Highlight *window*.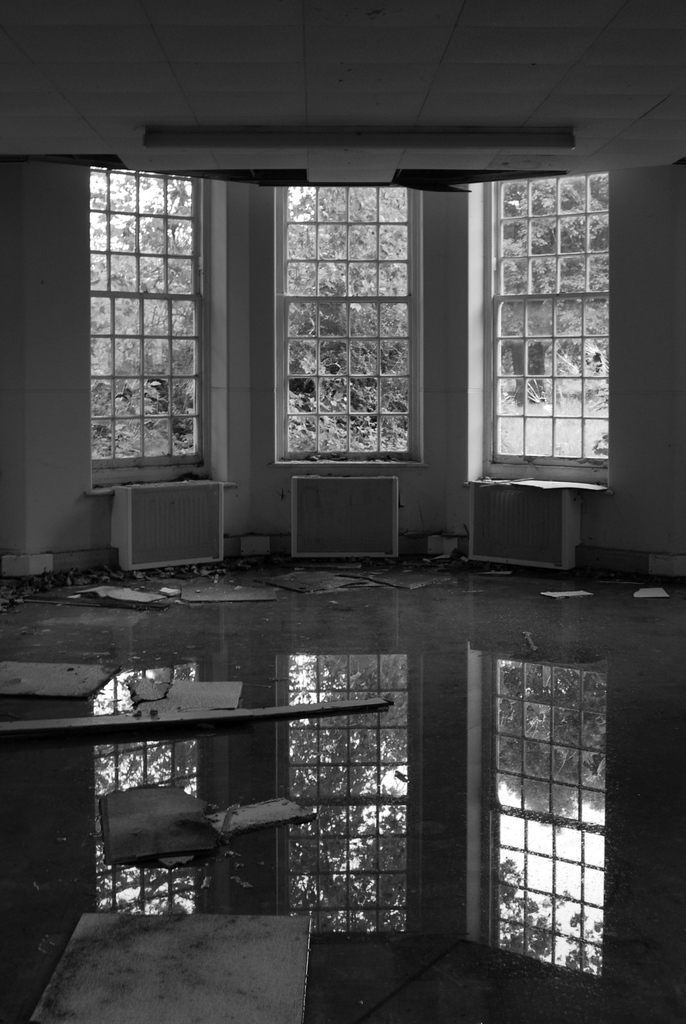
Highlighted region: 466, 135, 630, 500.
